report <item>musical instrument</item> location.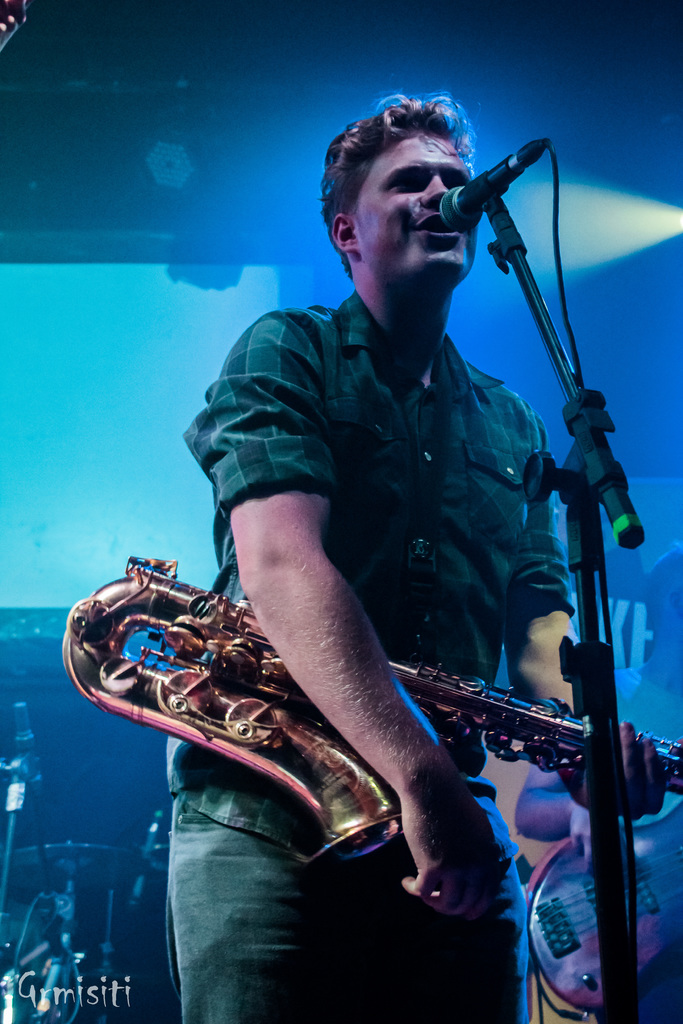
Report: <box>0,693,190,1023</box>.
